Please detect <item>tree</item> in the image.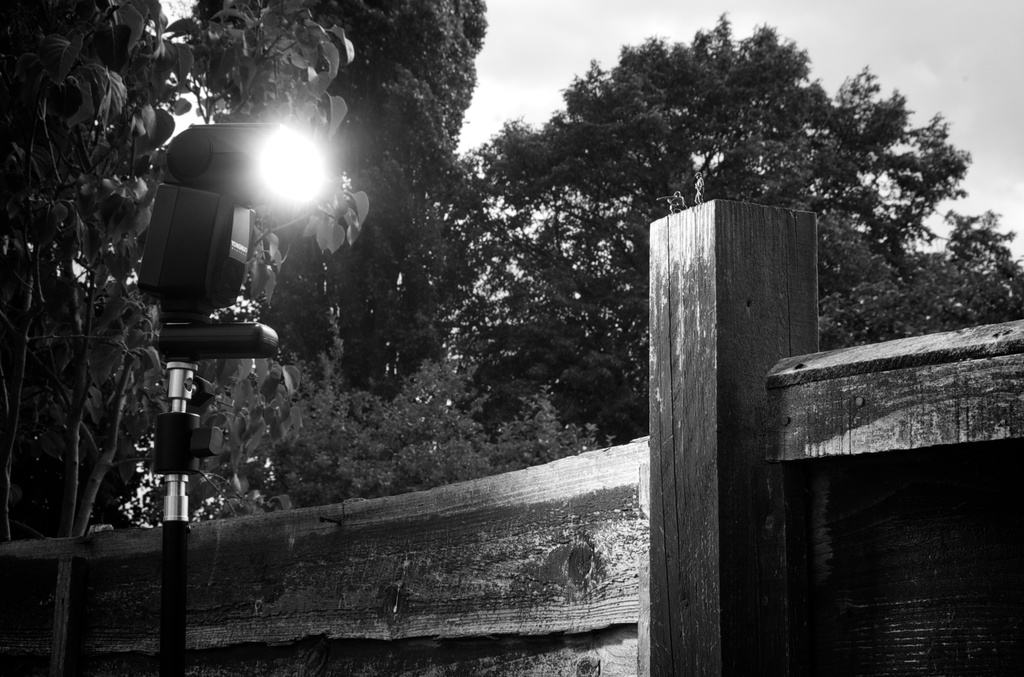
bbox(0, 0, 370, 534).
